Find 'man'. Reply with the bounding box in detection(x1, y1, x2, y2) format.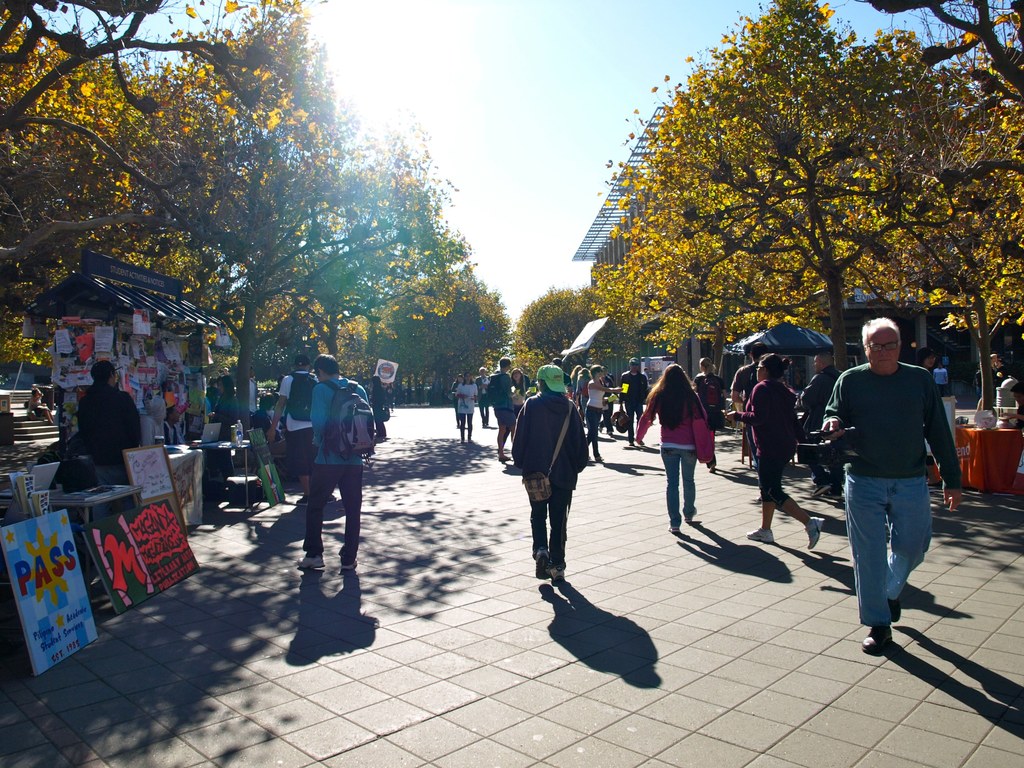
detection(796, 355, 844, 507).
